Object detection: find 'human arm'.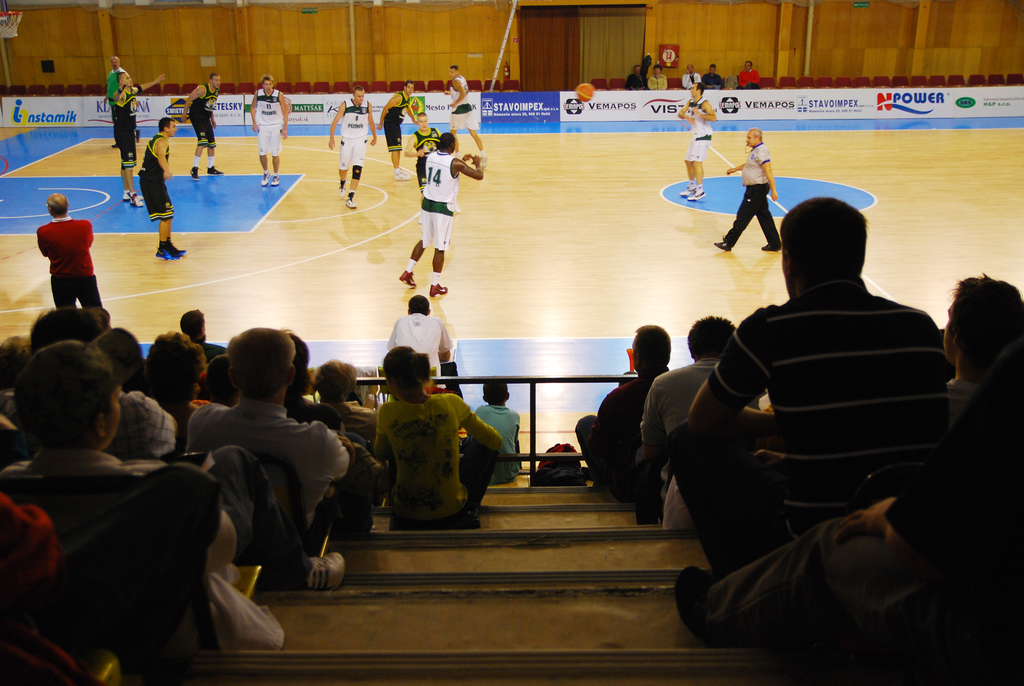
[left=246, top=88, right=260, bottom=131].
